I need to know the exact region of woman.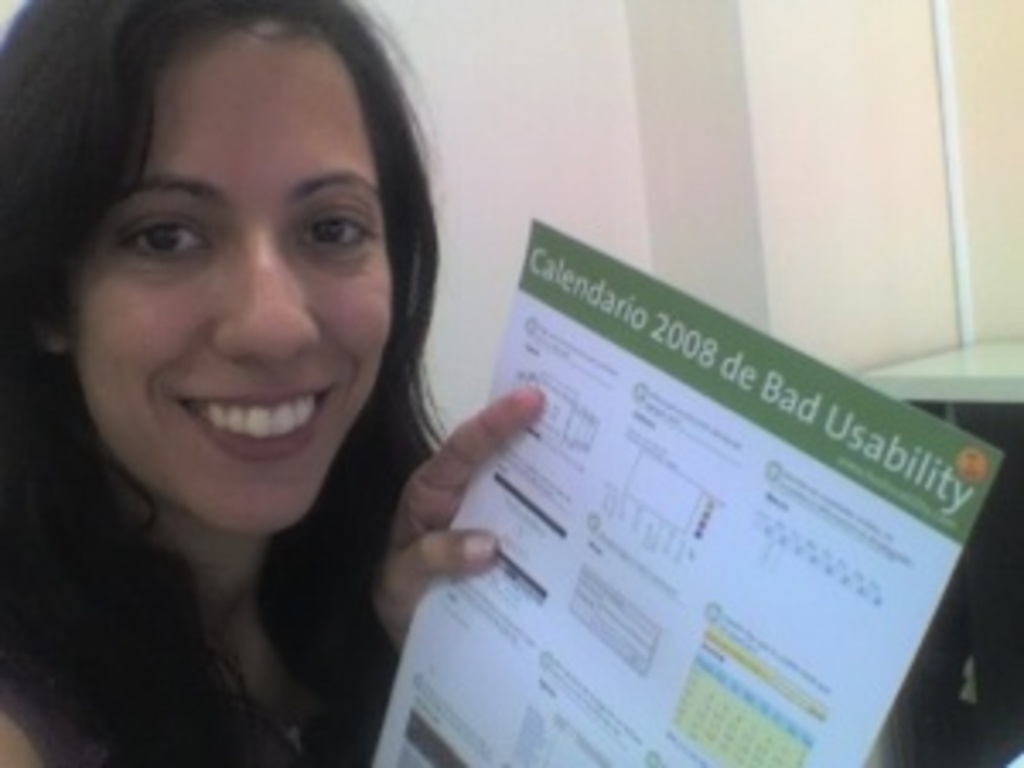
Region: crop(0, 0, 539, 765).
